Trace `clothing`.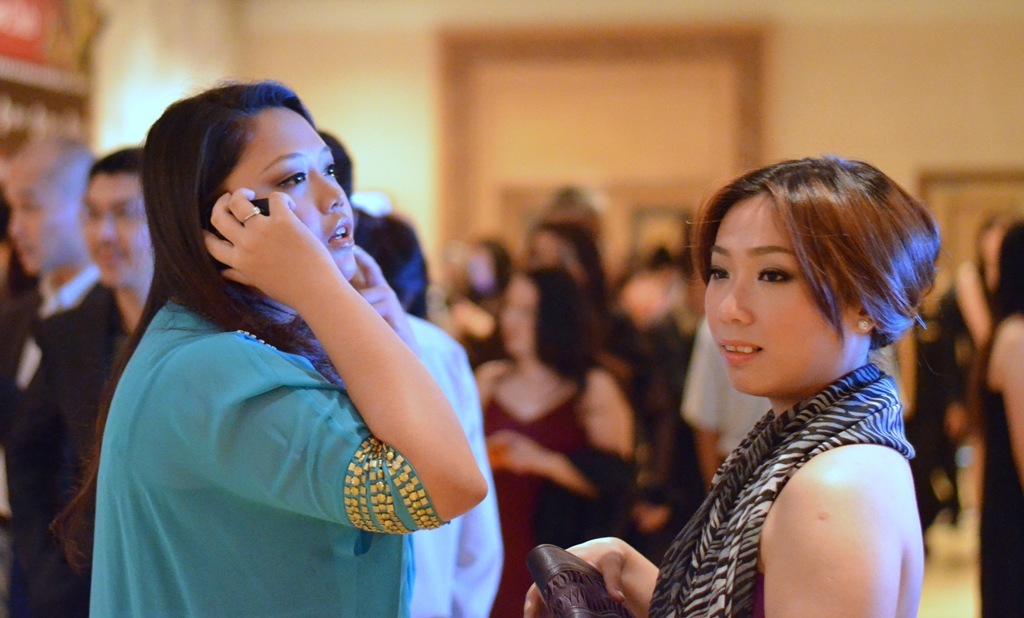
Traced to {"left": 100, "top": 184, "right": 460, "bottom": 602}.
